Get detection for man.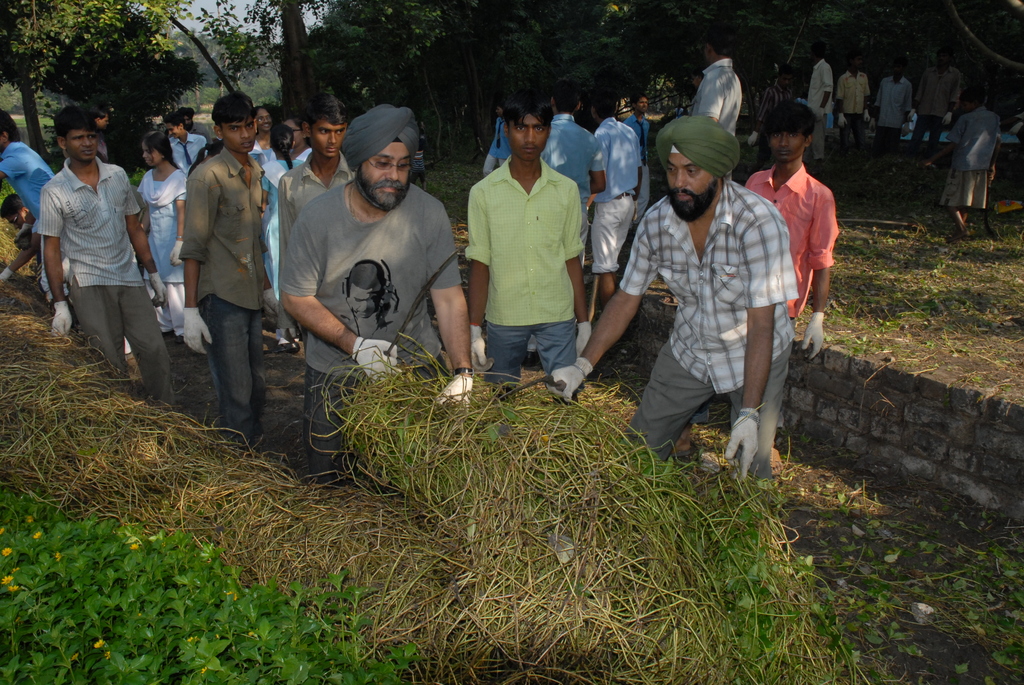
Detection: left=839, top=56, right=888, bottom=155.
